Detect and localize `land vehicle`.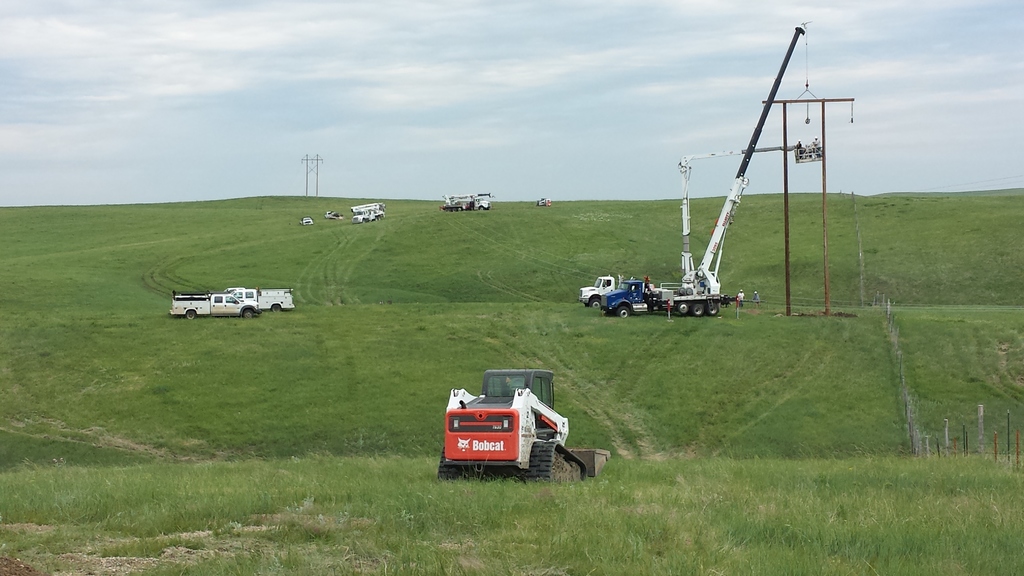
Localized at x1=221, y1=285, x2=245, y2=300.
